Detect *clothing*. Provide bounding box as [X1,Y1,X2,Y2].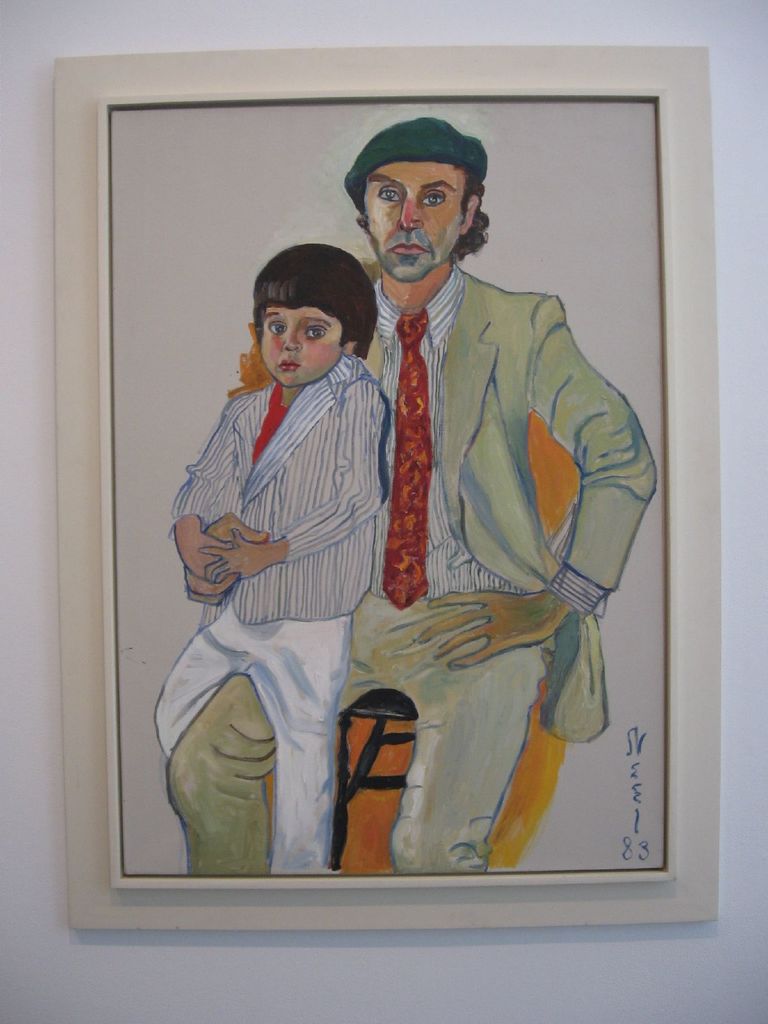
[147,352,387,881].
